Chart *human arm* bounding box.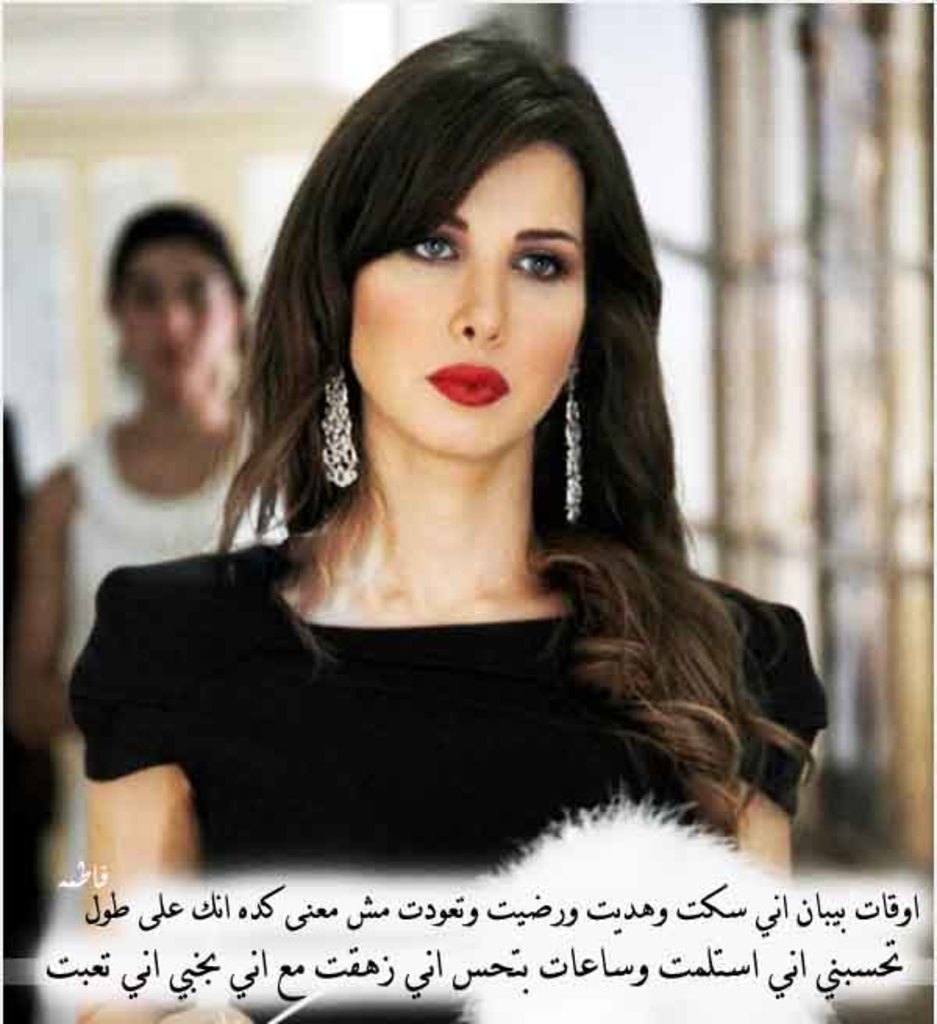
Charted: [x1=742, y1=599, x2=831, y2=876].
